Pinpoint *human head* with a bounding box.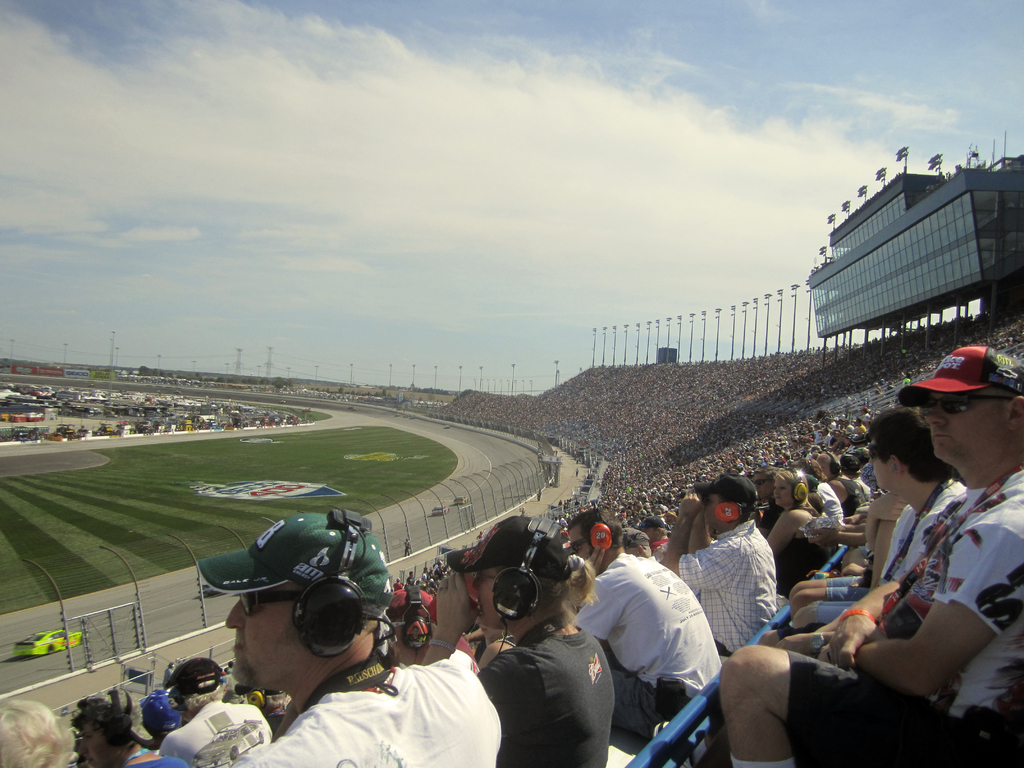
(213,511,387,698).
